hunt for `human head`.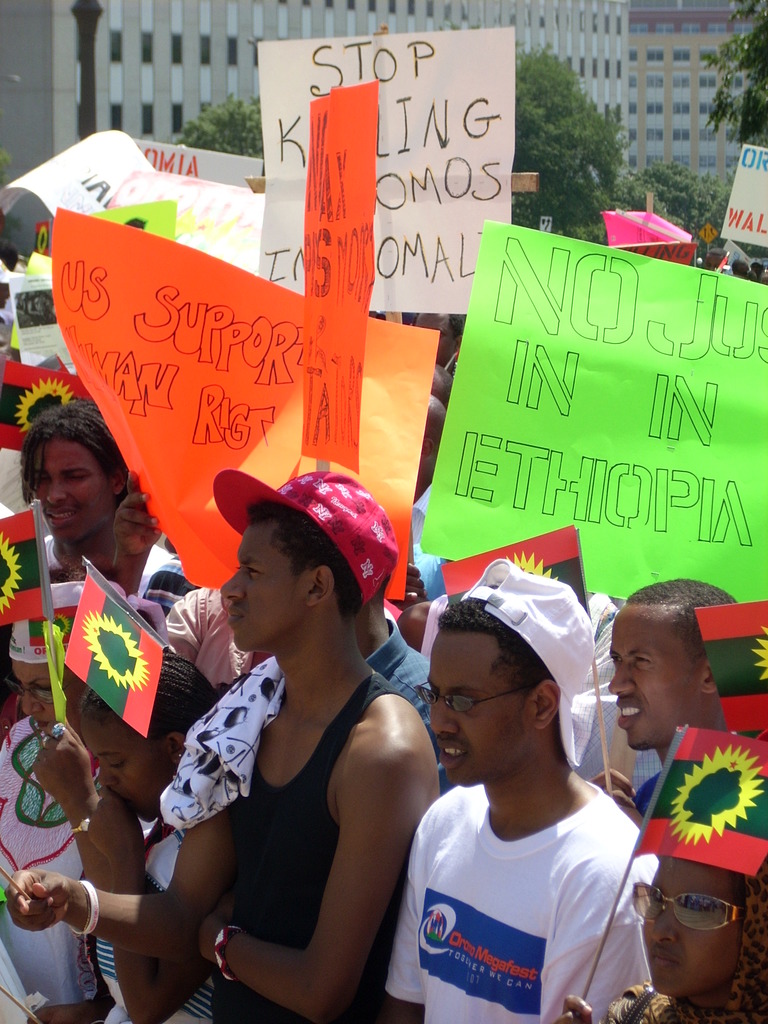
Hunted down at (left=605, top=591, right=736, bottom=756).
